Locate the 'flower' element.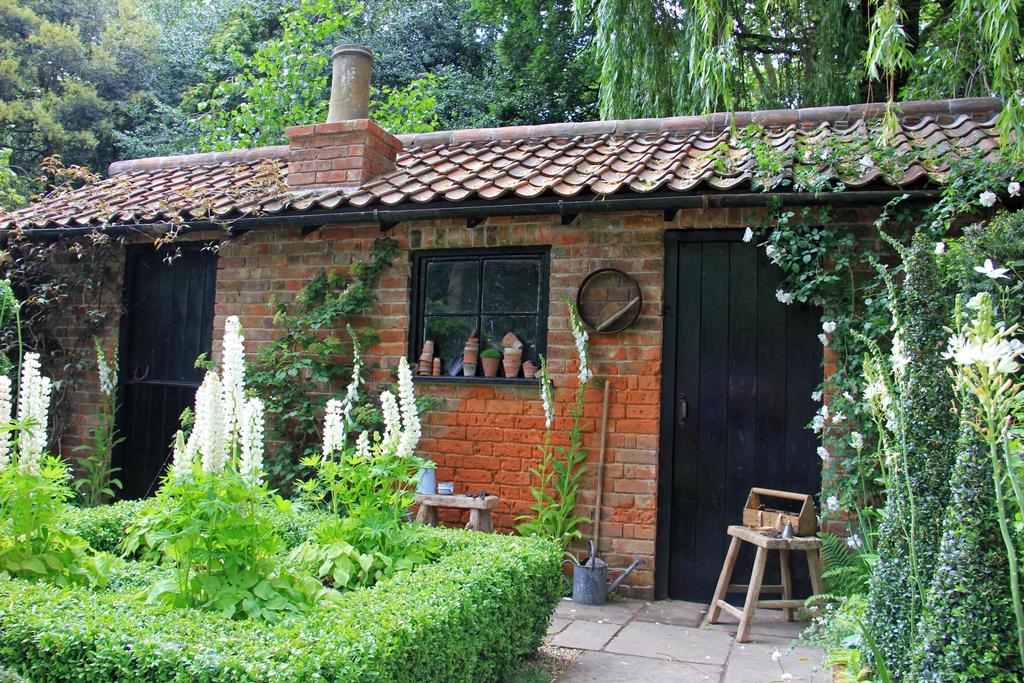
Element bbox: (left=817, top=445, right=828, bottom=459).
